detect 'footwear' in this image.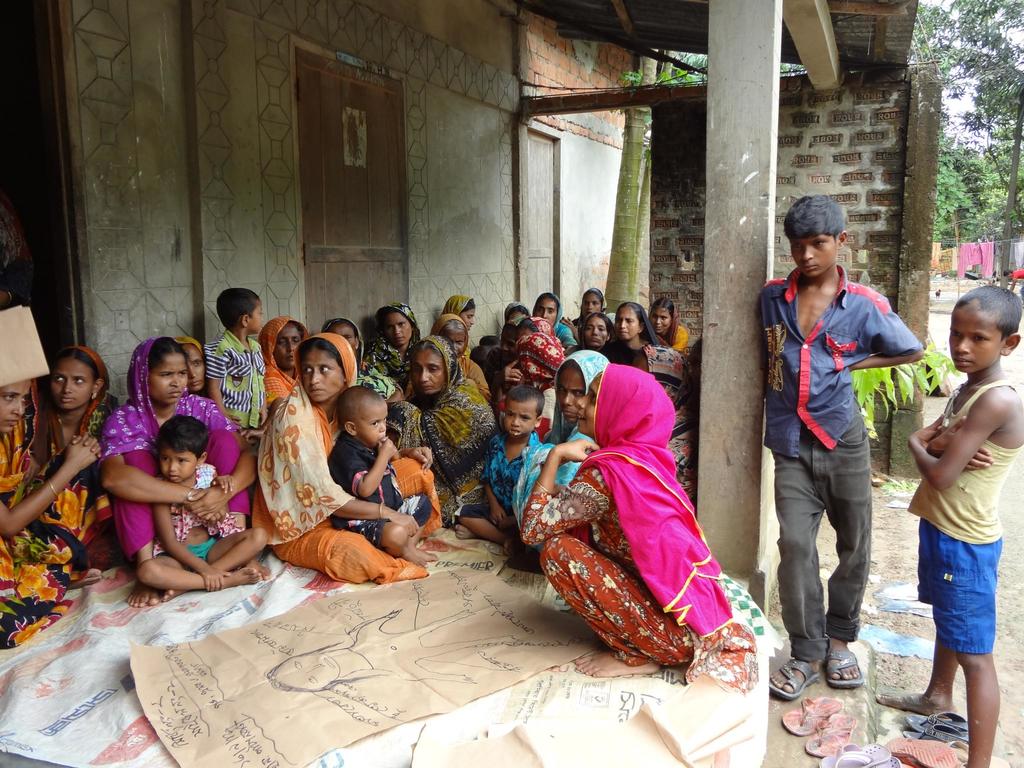
Detection: 884:734:956:767.
